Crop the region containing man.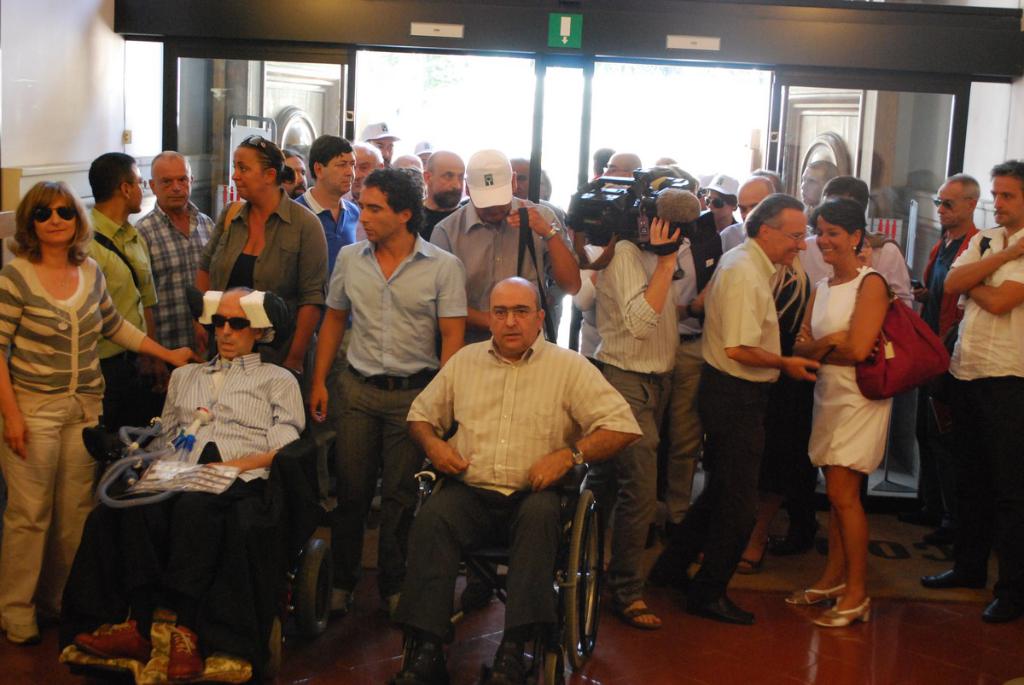
Crop region: 798/159/842/227.
